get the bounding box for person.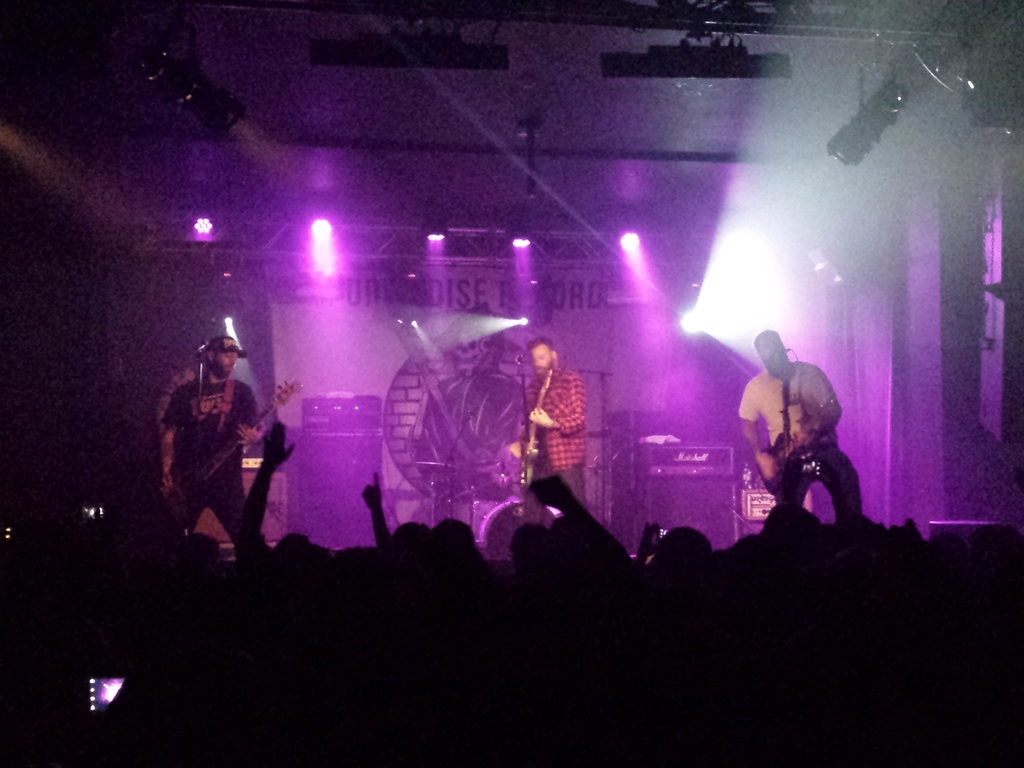
rect(158, 333, 272, 557).
